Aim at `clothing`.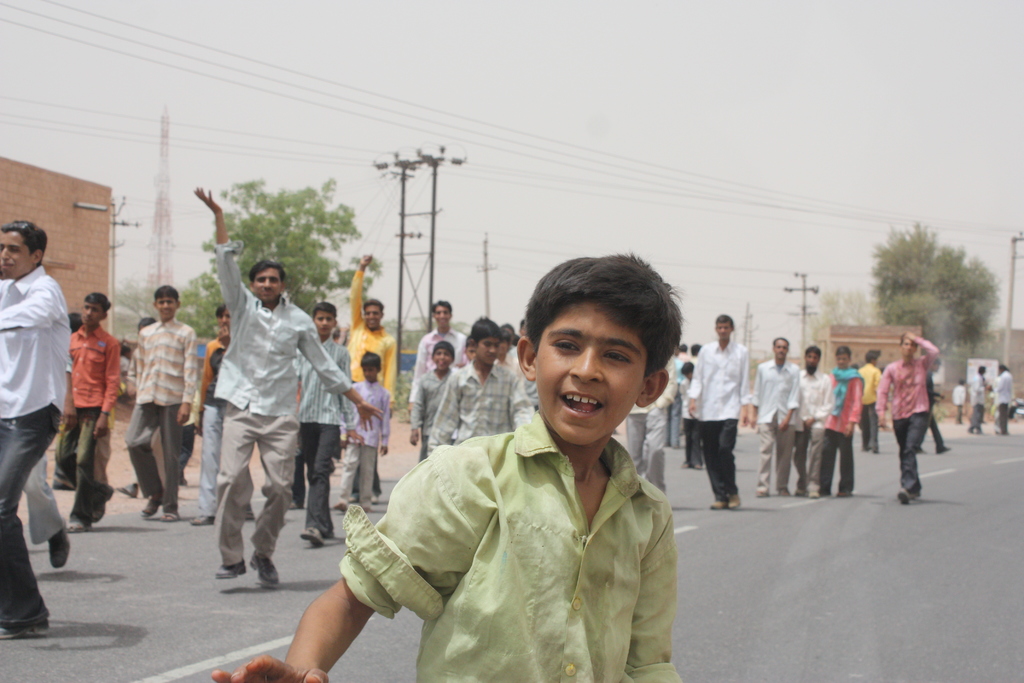
Aimed at Rect(20, 429, 70, 543).
